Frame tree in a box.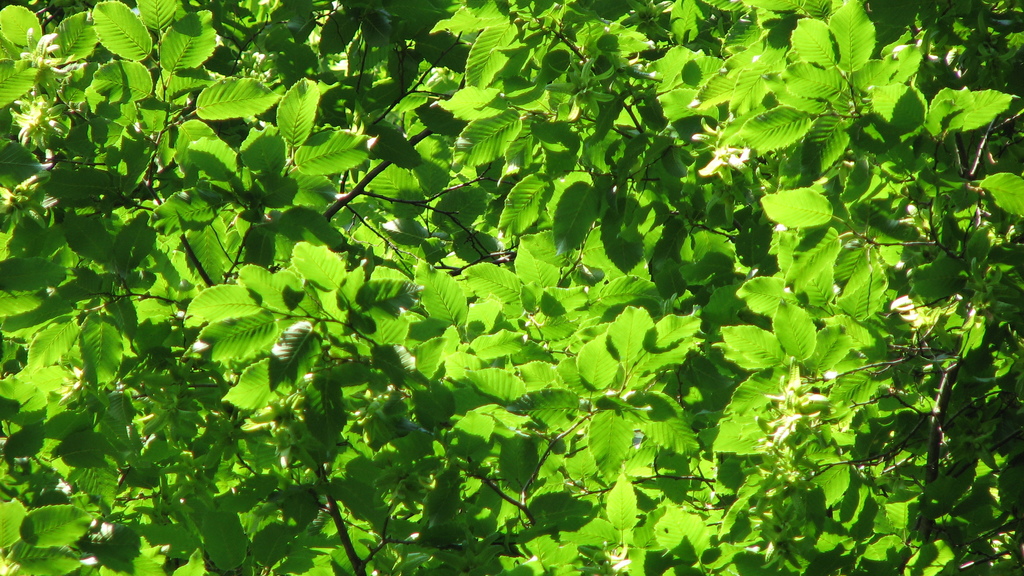
x1=0, y1=0, x2=1023, y2=575.
